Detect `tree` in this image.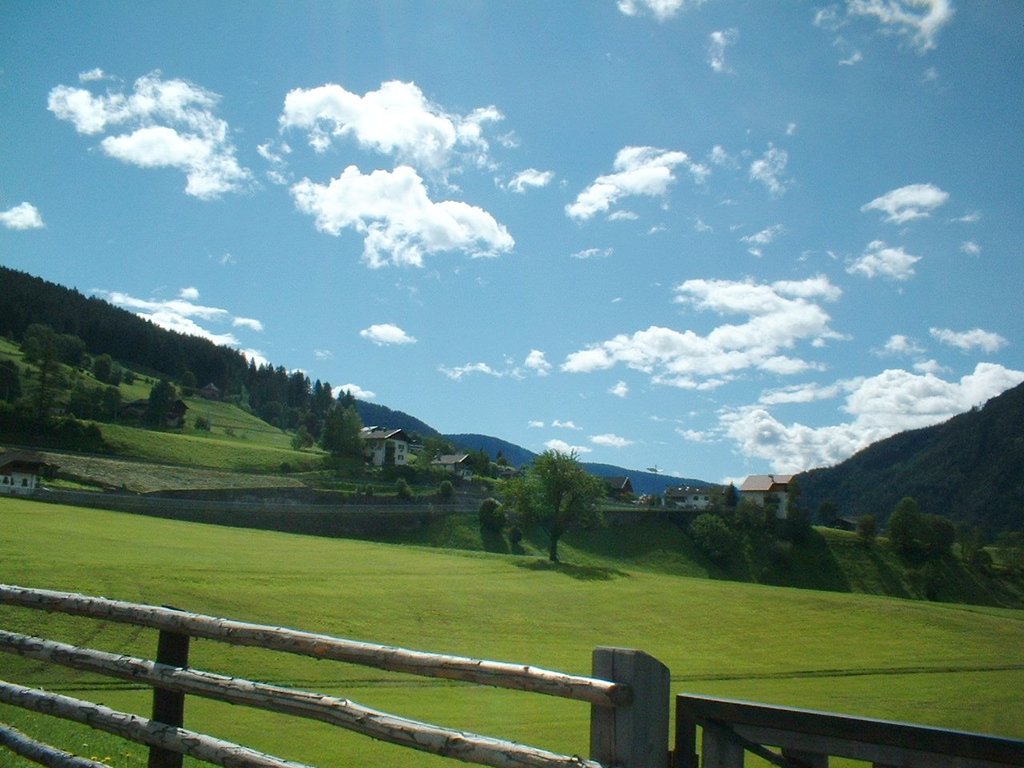
Detection: 994, 530, 1023, 572.
